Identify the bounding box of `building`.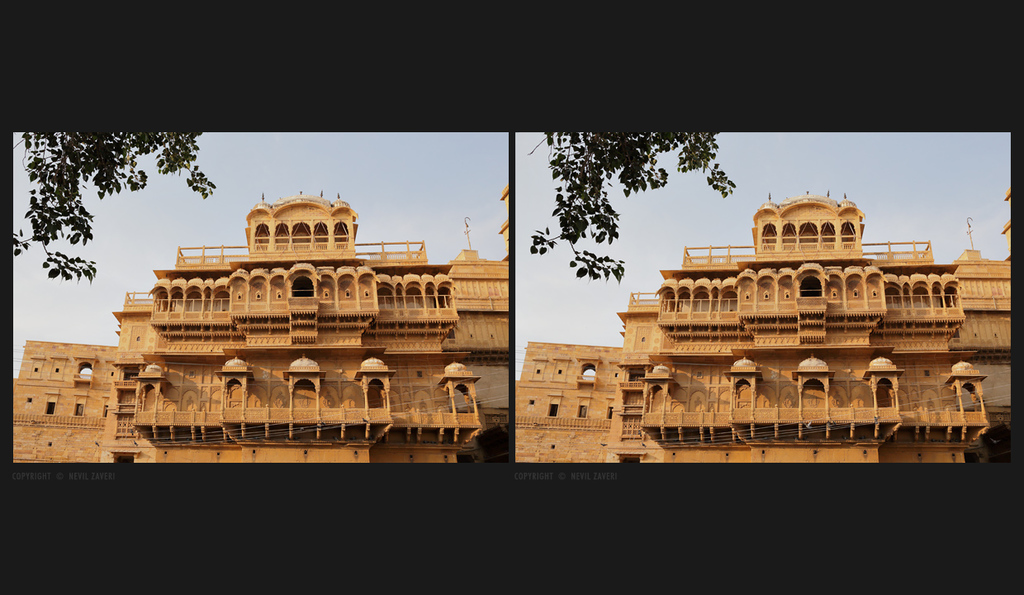
[514,191,1015,466].
